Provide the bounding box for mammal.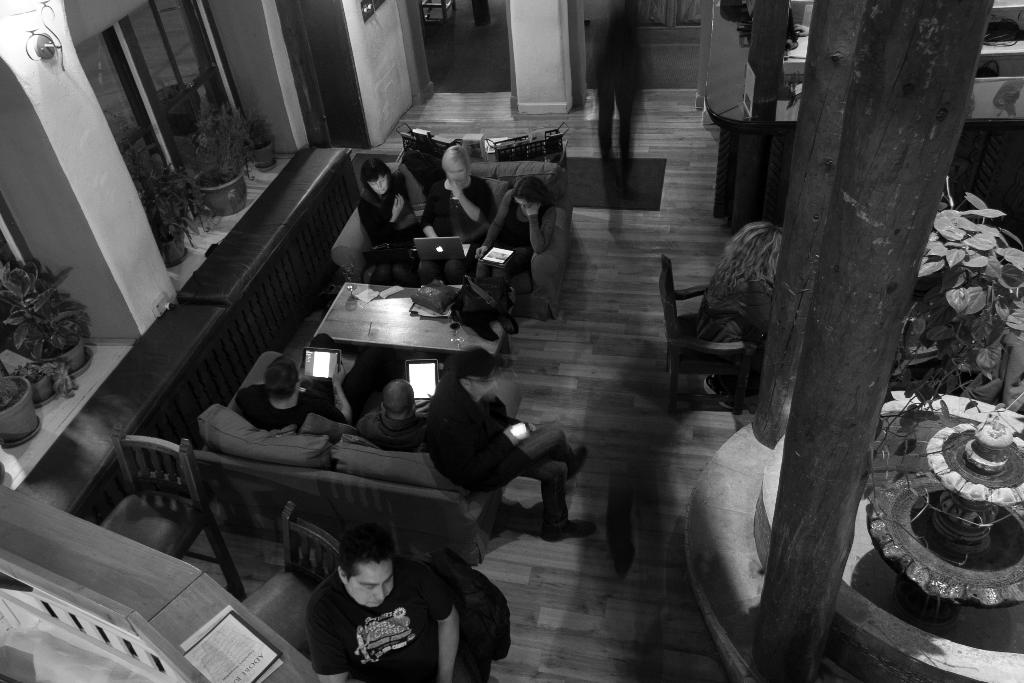
detection(236, 336, 353, 436).
